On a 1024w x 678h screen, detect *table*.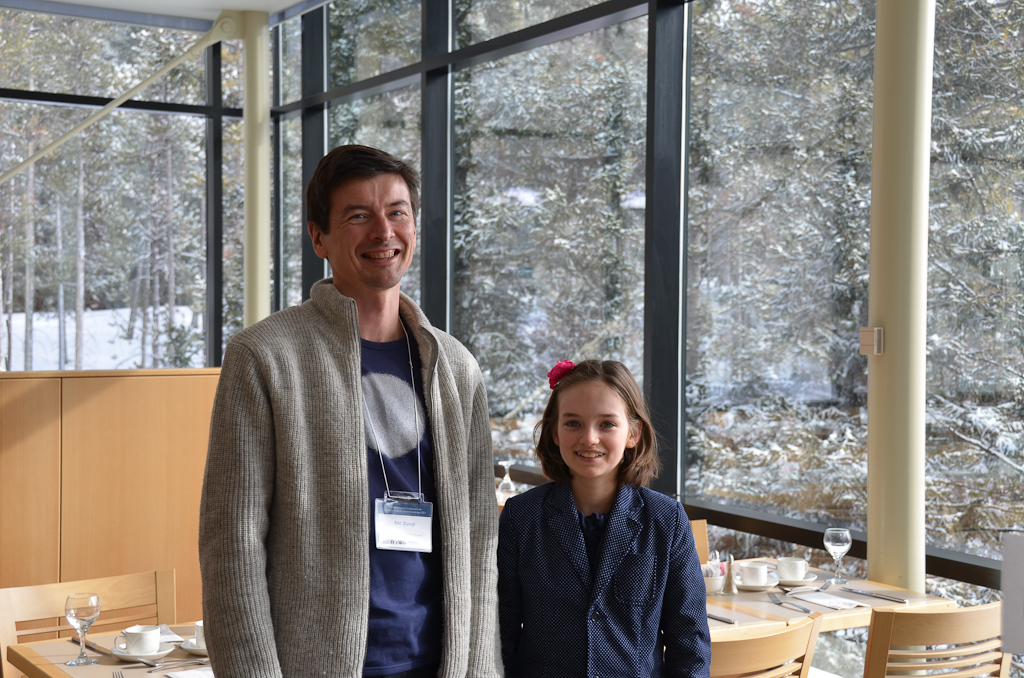
box(693, 550, 959, 637).
